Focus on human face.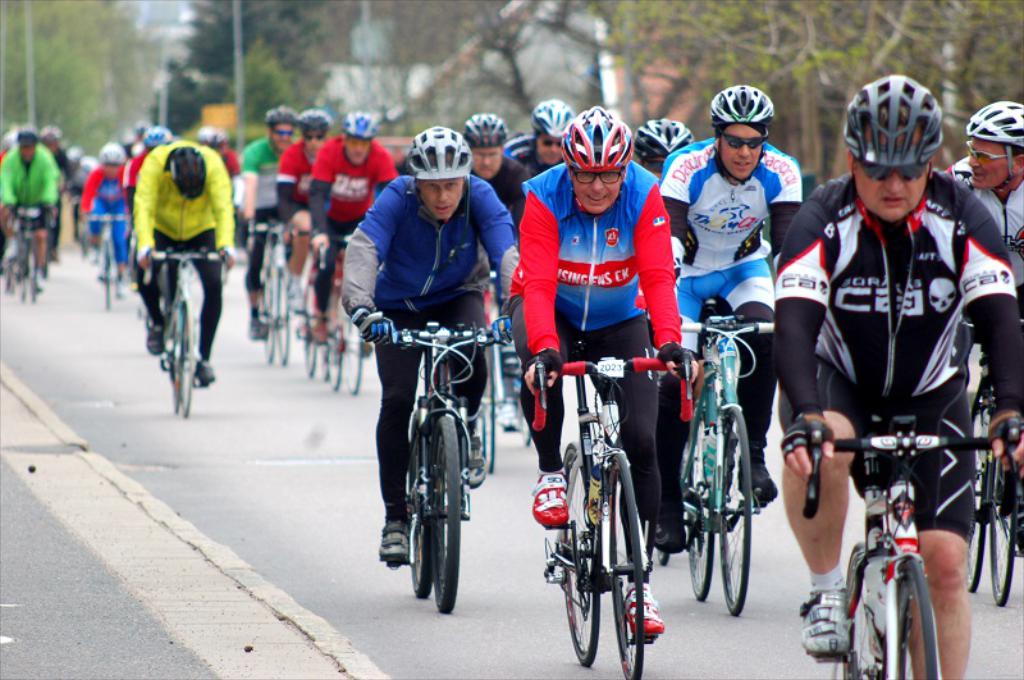
Focused at Rect(851, 129, 925, 222).
